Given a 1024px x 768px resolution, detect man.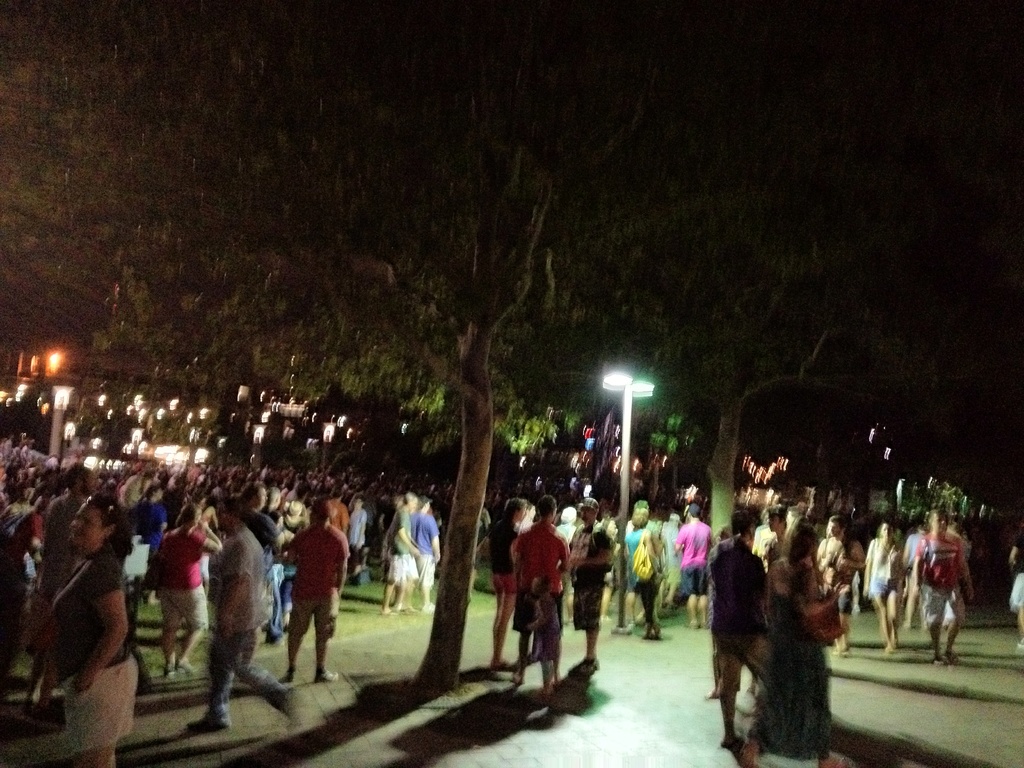
box=[493, 512, 575, 703].
